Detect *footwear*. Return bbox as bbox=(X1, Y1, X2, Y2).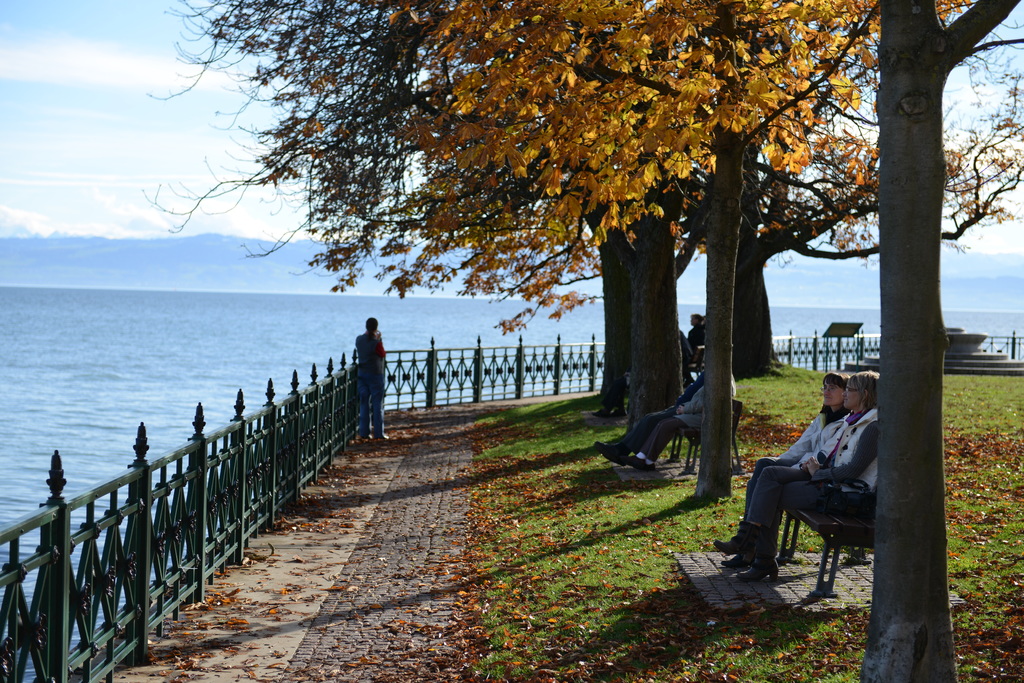
bbox=(718, 532, 760, 572).
